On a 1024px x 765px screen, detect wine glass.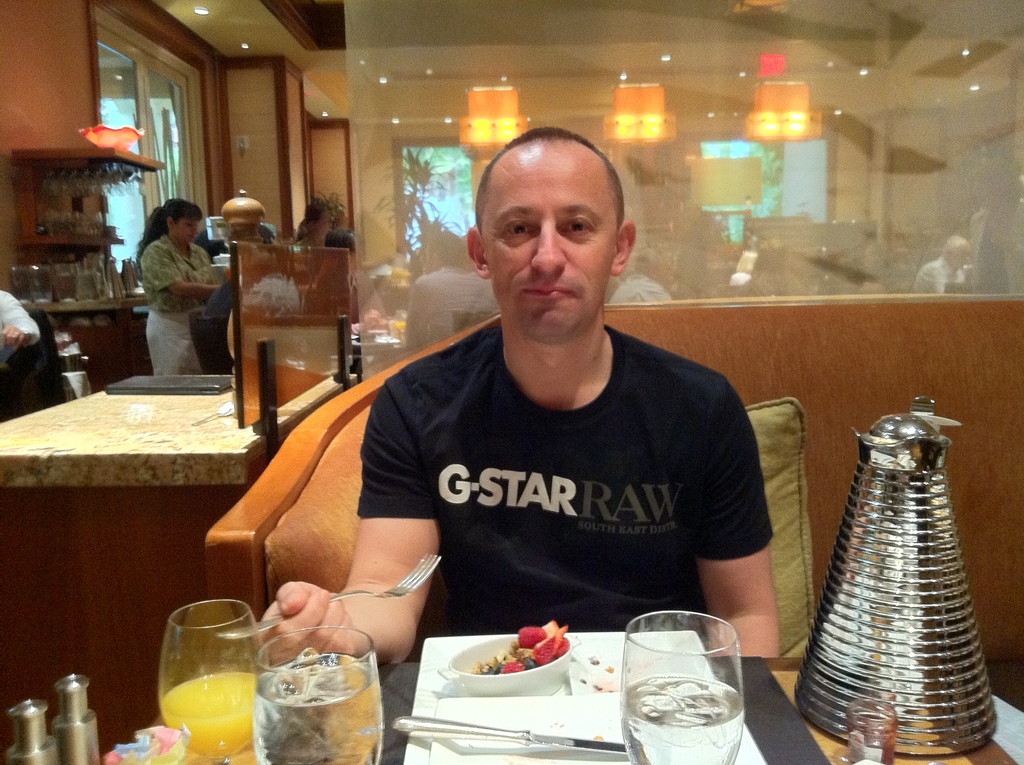
[x1=251, y1=626, x2=380, y2=764].
